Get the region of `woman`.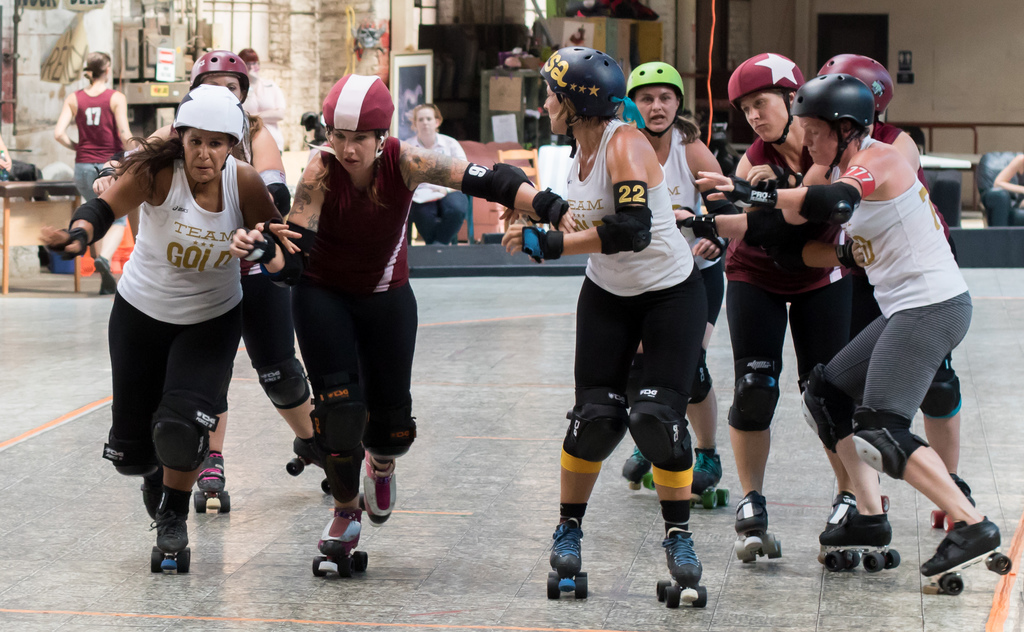
bbox(497, 47, 698, 588).
